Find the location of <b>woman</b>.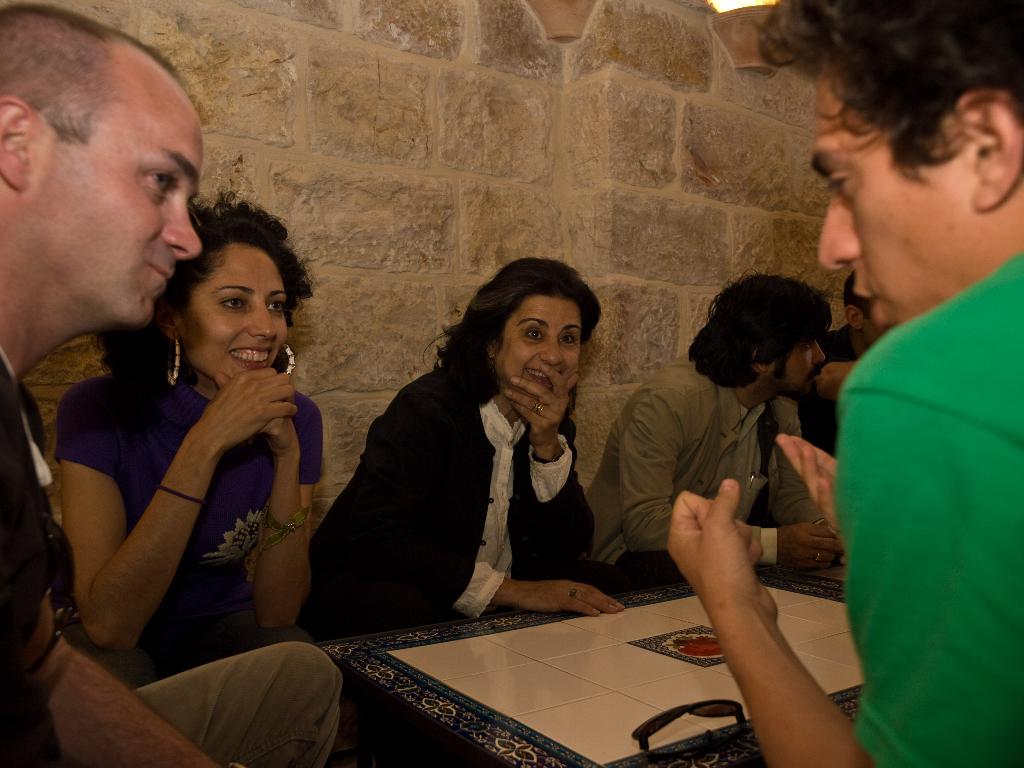
Location: x1=47 y1=183 x2=328 y2=688.
